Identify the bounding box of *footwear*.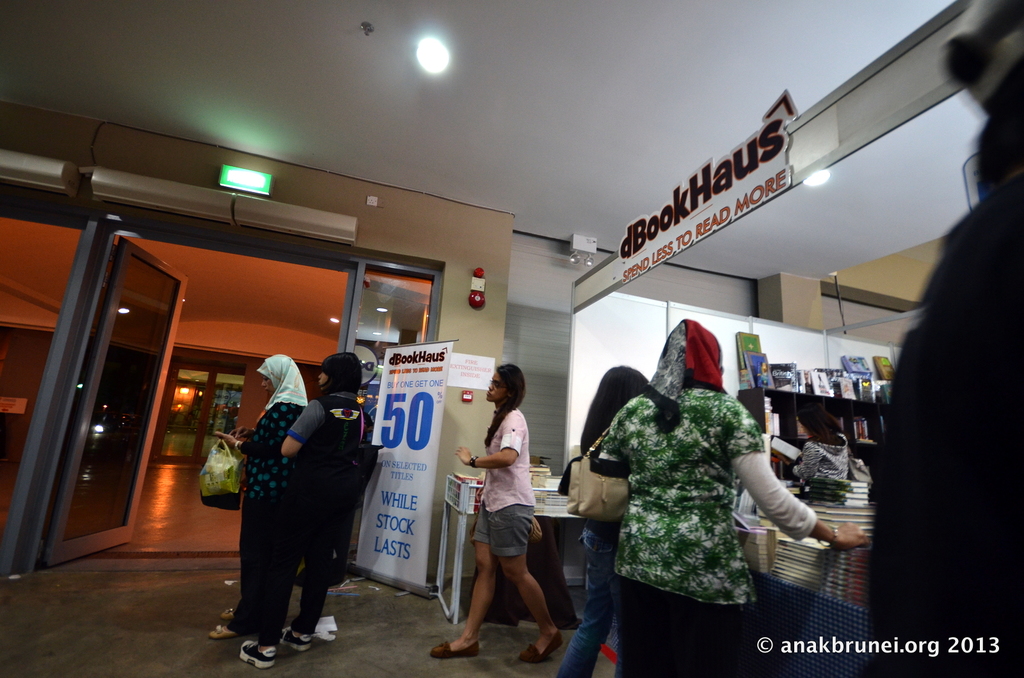
[207,618,238,642].
